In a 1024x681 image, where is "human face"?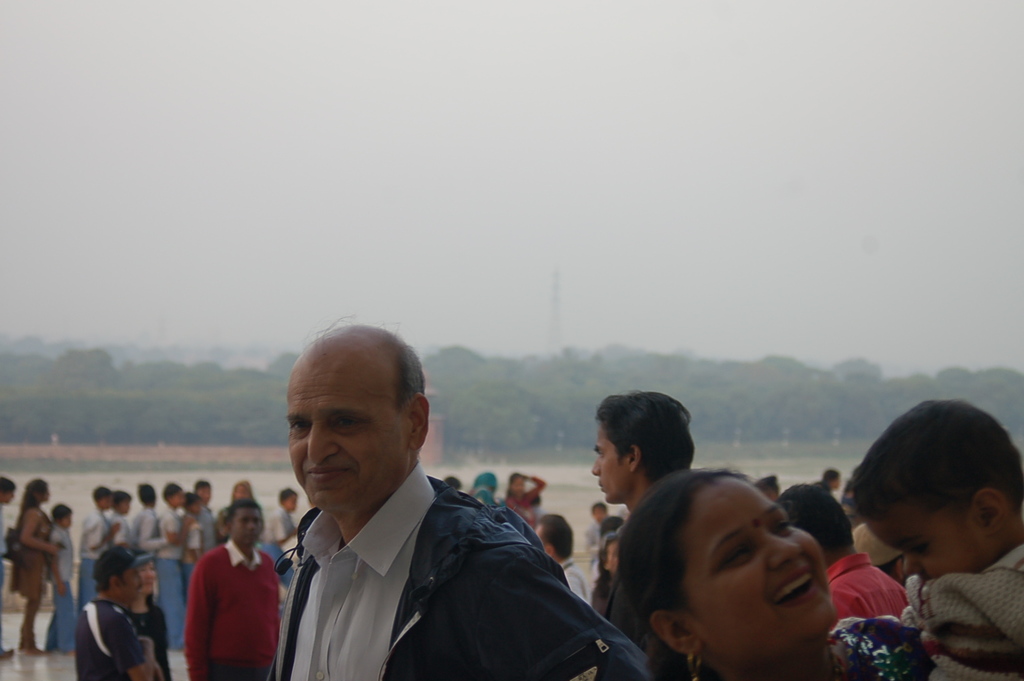
(125, 555, 146, 598).
